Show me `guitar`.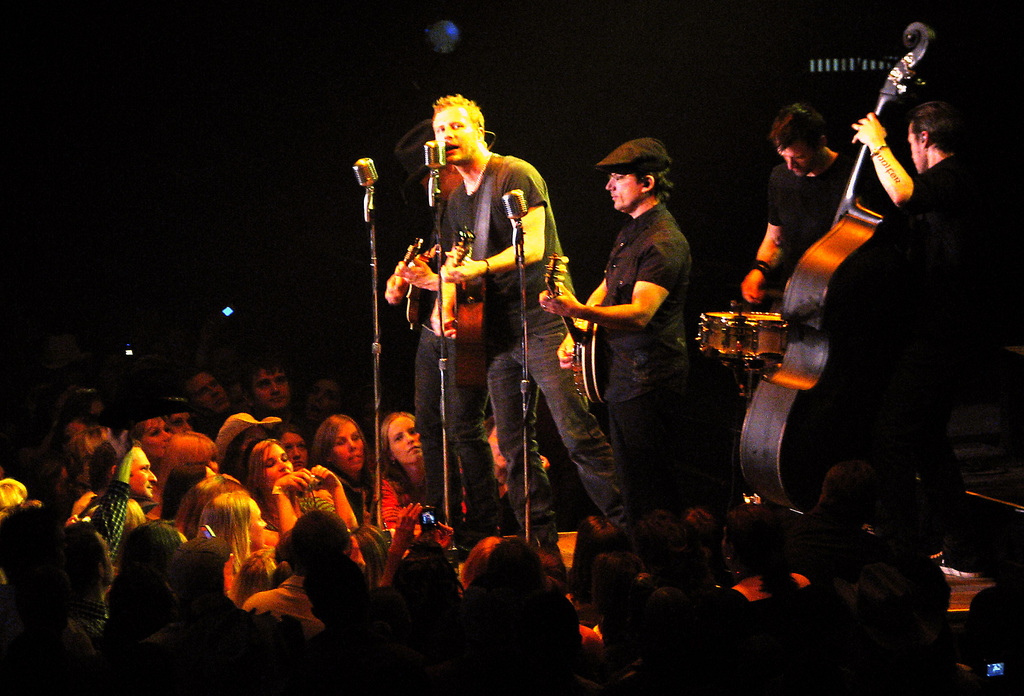
`guitar` is here: [548,254,612,417].
